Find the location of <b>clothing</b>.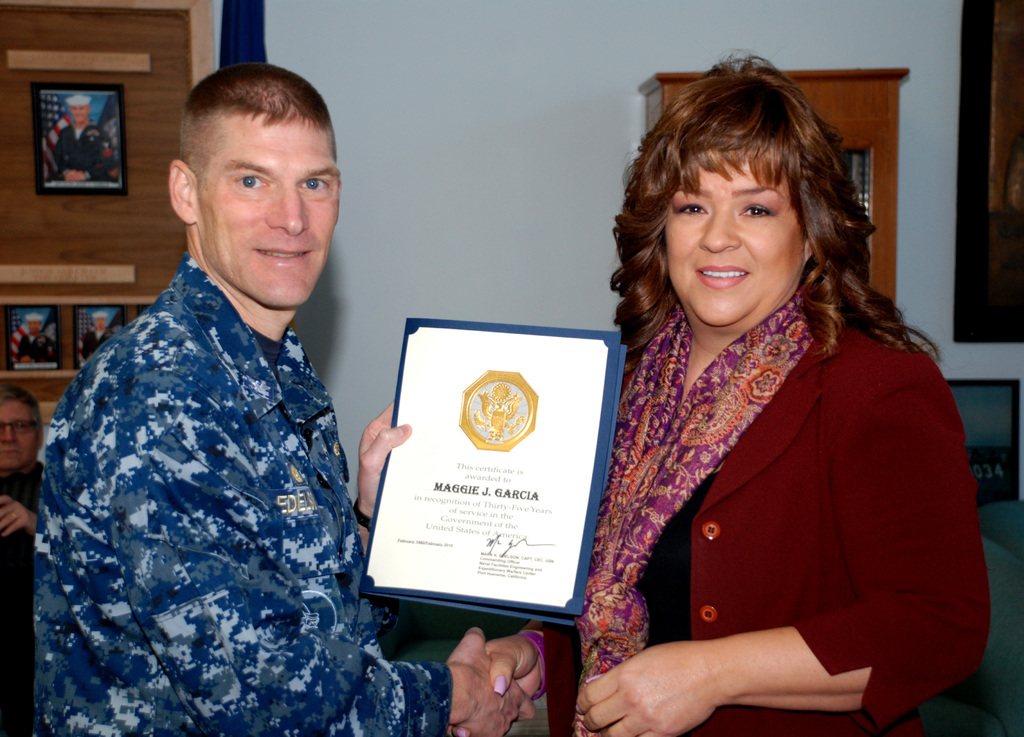
Location: 35:250:451:736.
